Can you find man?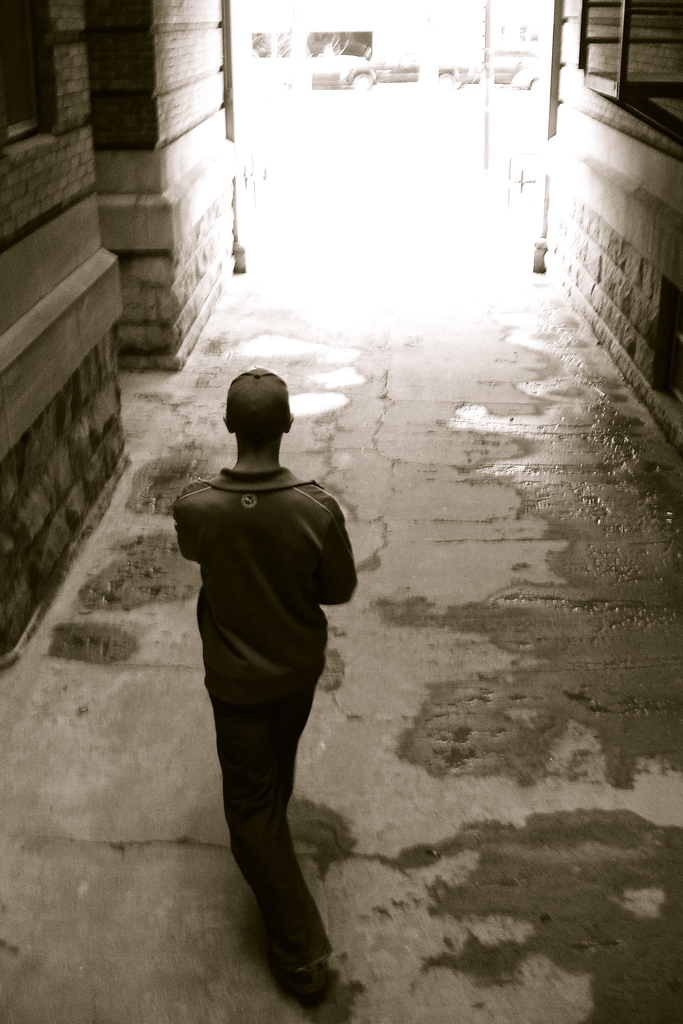
Yes, bounding box: 174, 363, 370, 987.
